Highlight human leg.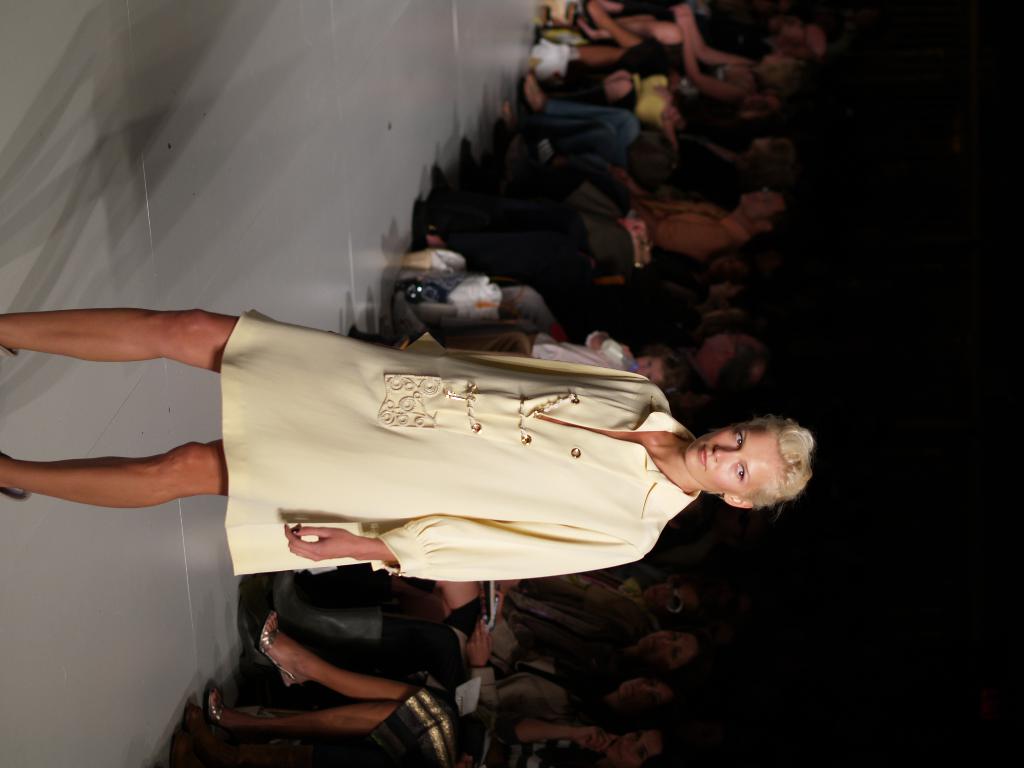
Highlighted region: (x1=435, y1=580, x2=486, y2=616).
